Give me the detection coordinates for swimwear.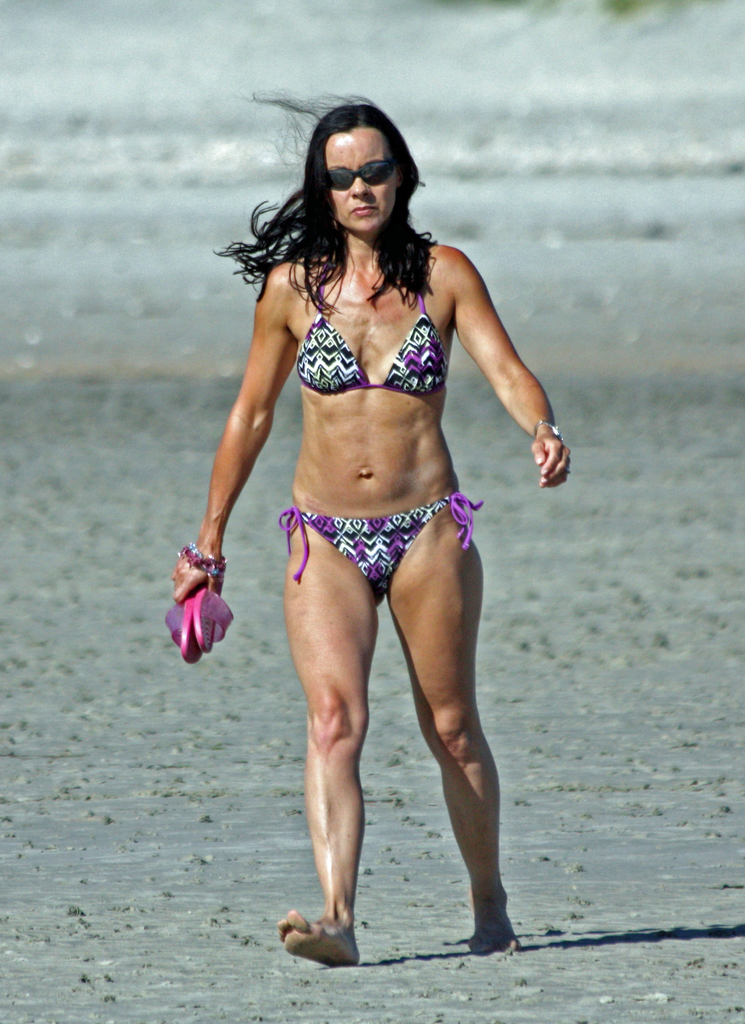
267 504 505 588.
